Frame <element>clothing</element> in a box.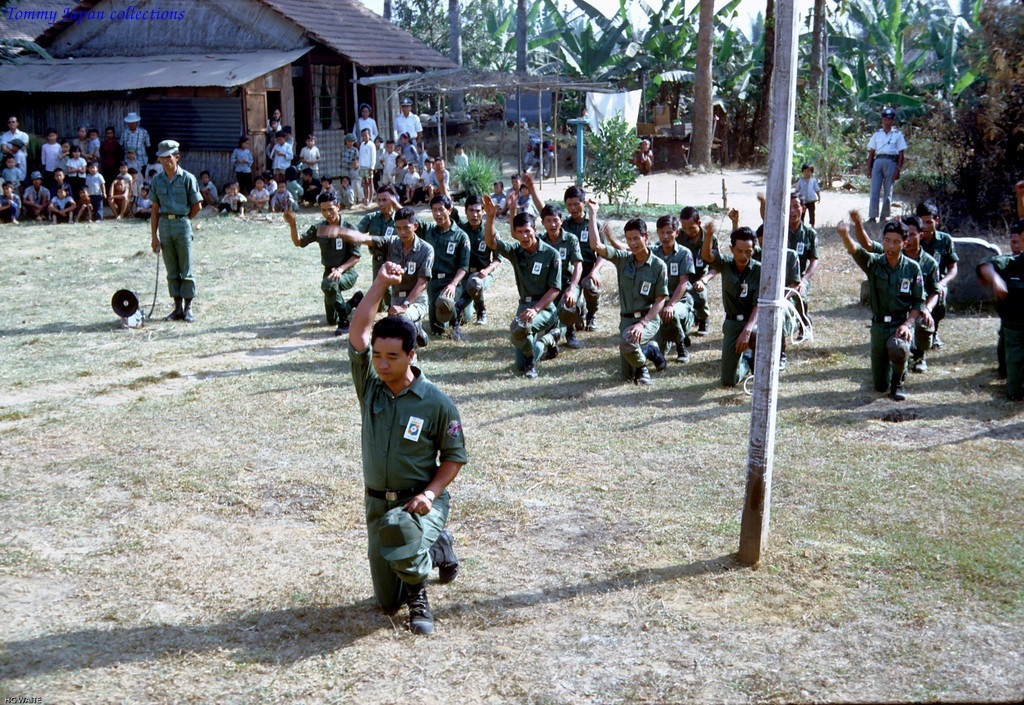
rect(638, 142, 652, 167).
